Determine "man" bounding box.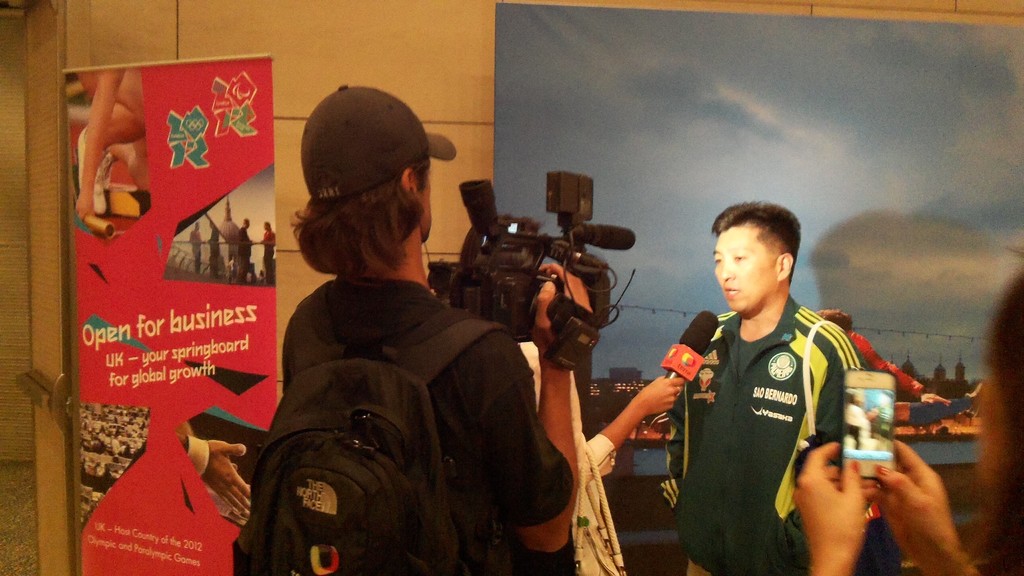
Determined: bbox(261, 220, 276, 288).
